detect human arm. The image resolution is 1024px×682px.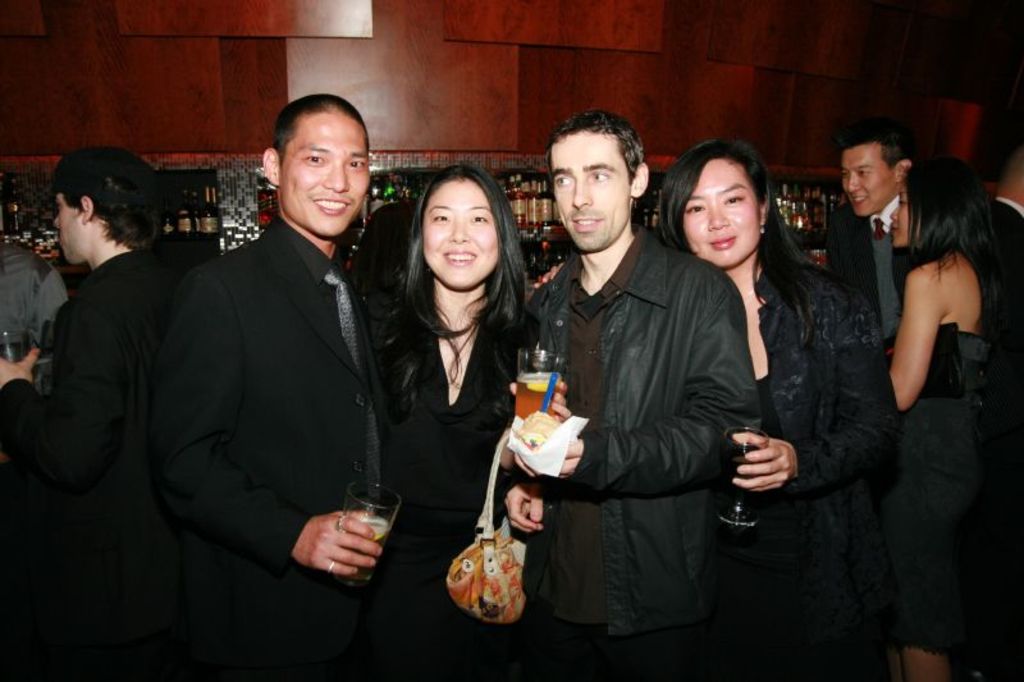
507/270/762/512.
